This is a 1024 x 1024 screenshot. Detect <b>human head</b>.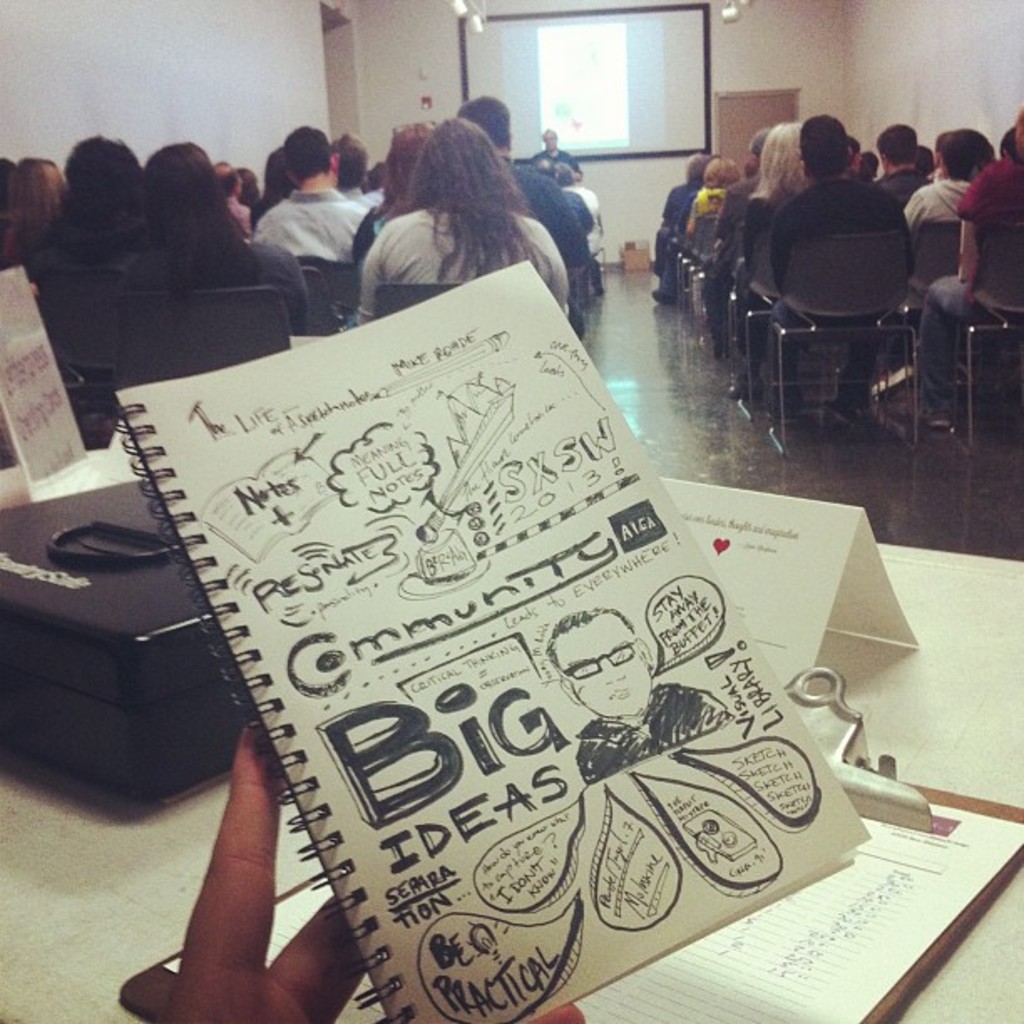
pyautogui.locateOnScreen(878, 120, 922, 167).
